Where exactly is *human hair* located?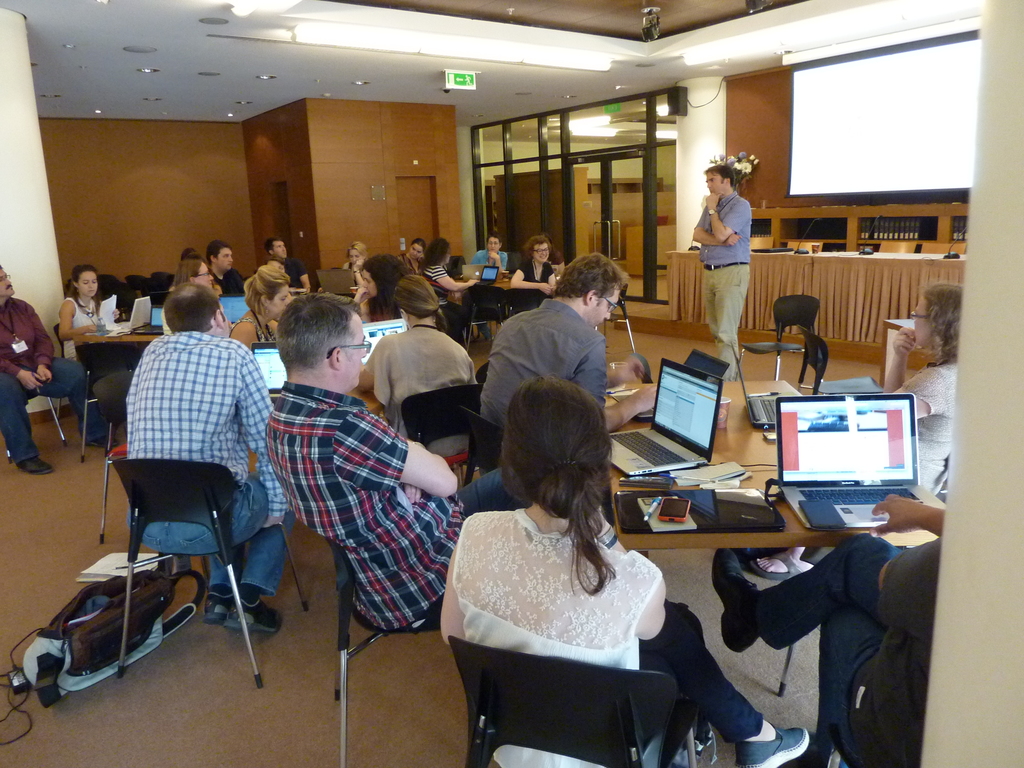
Its bounding box is [left=276, top=294, right=359, bottom=371].
